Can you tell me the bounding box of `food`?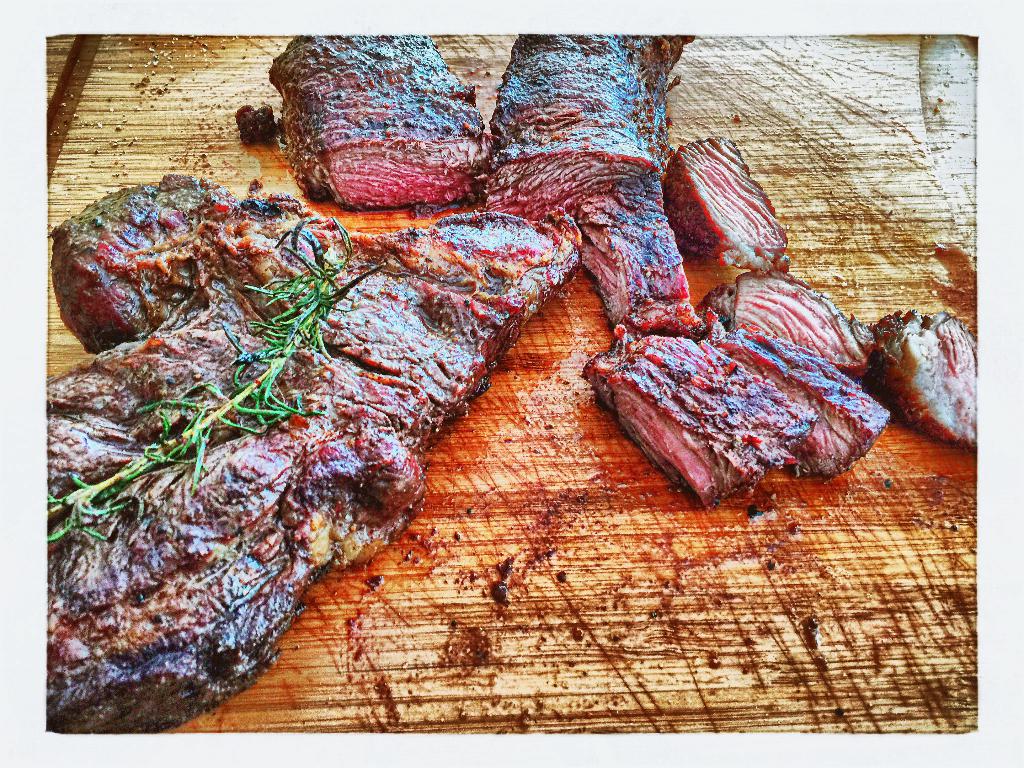
detection(234, 100, 282, 145).
